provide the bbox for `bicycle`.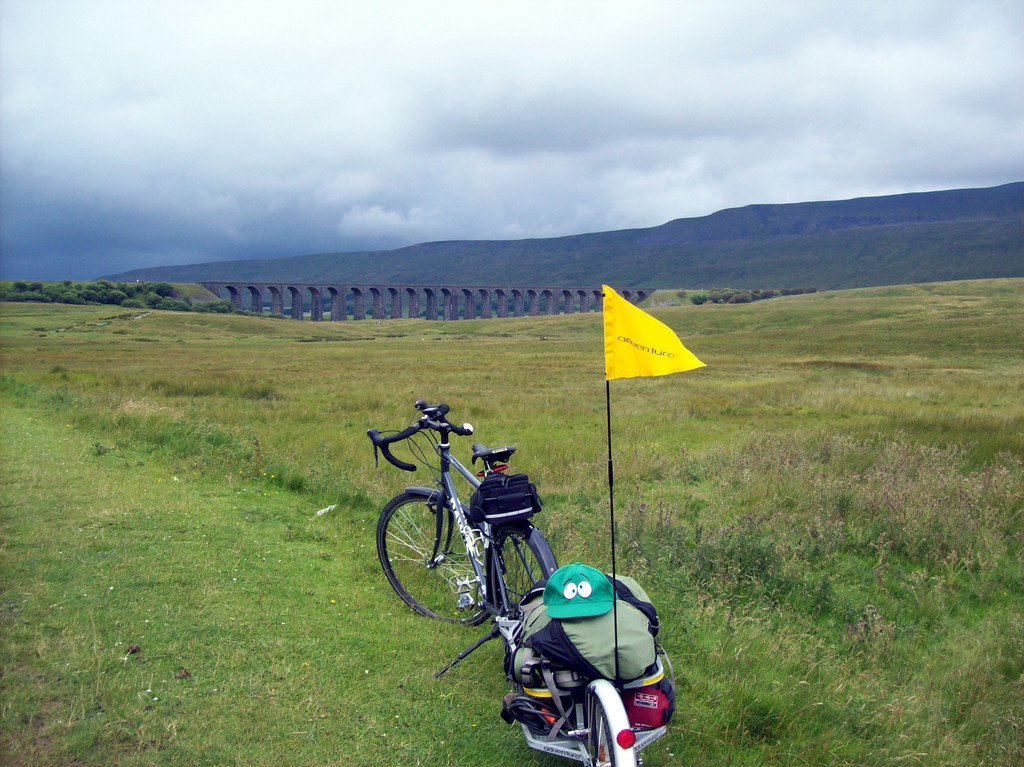
(449, 581, 643, 766).
